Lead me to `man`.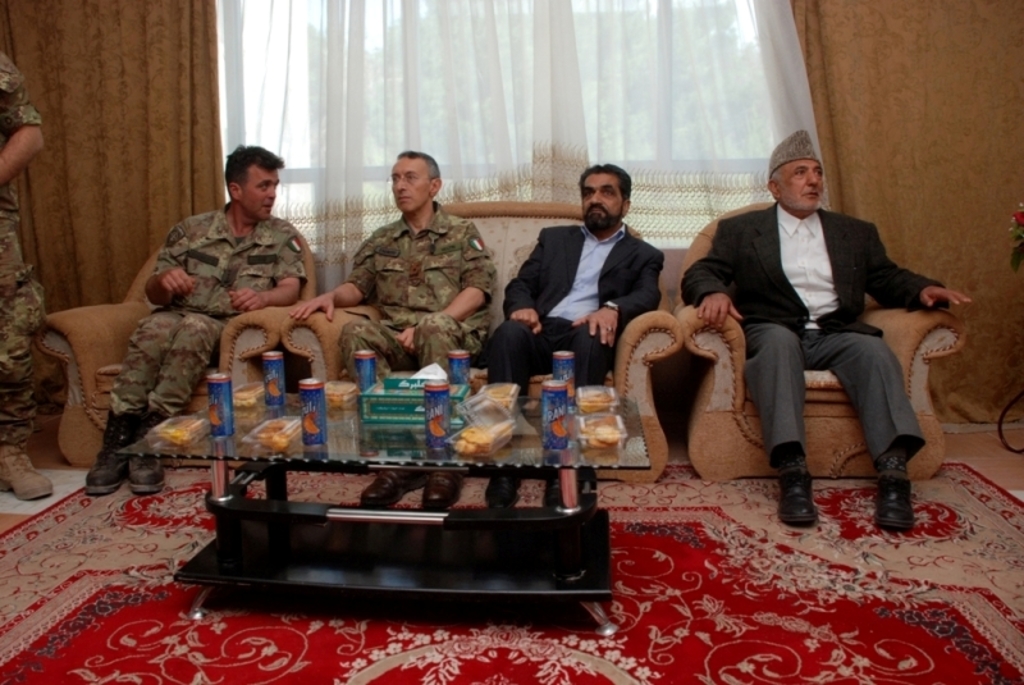
Lead to {"left": 86, "top": 145, "right": 308, "bottom": 493}.
